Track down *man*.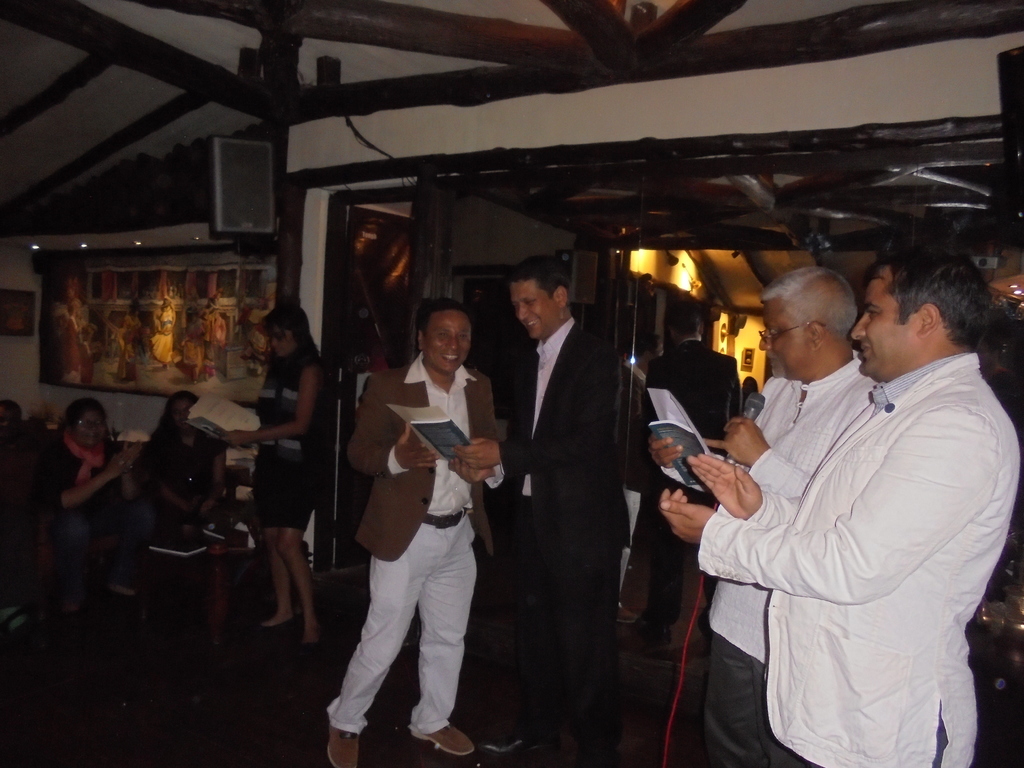
Tracked to box=[646, 269, 879, 767].
